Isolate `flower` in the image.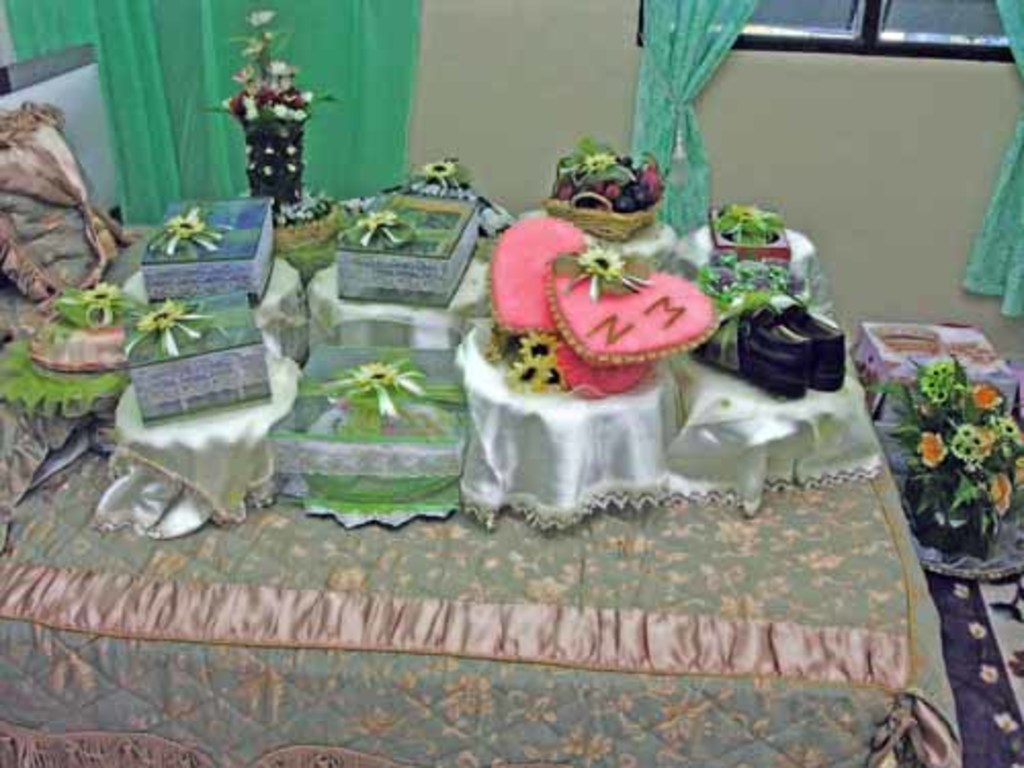
Isolated region: (541,367,565,387).
